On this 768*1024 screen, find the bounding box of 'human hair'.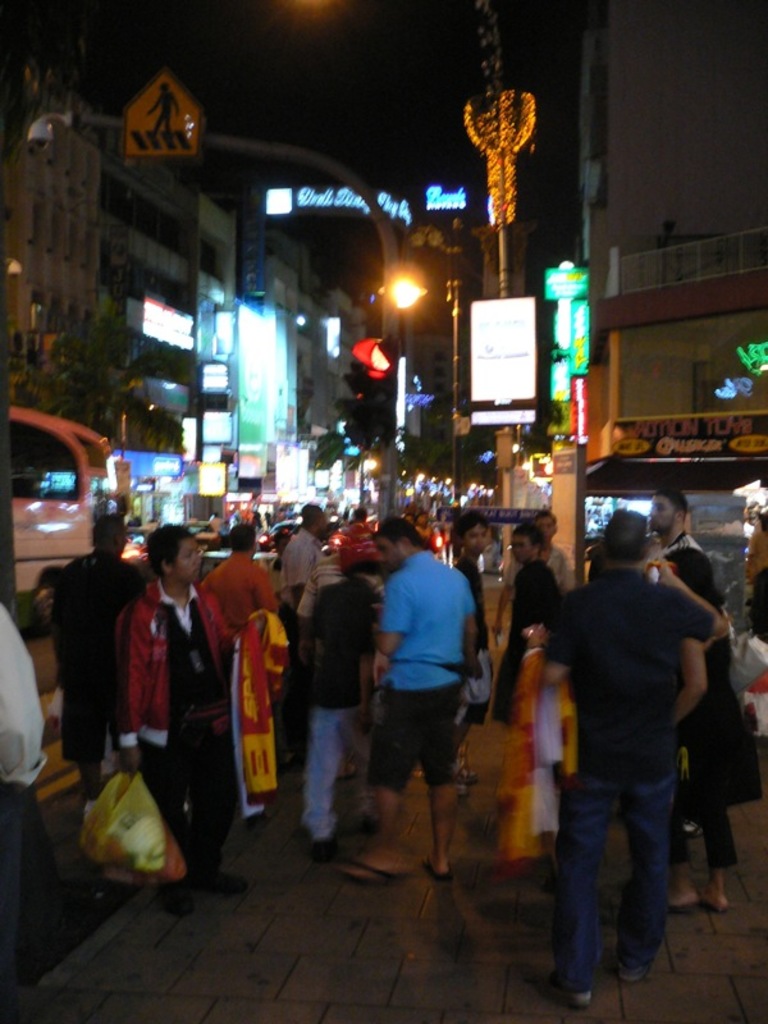
Bounding box: (x1=596, y1=507, x2=652, y2=566).
